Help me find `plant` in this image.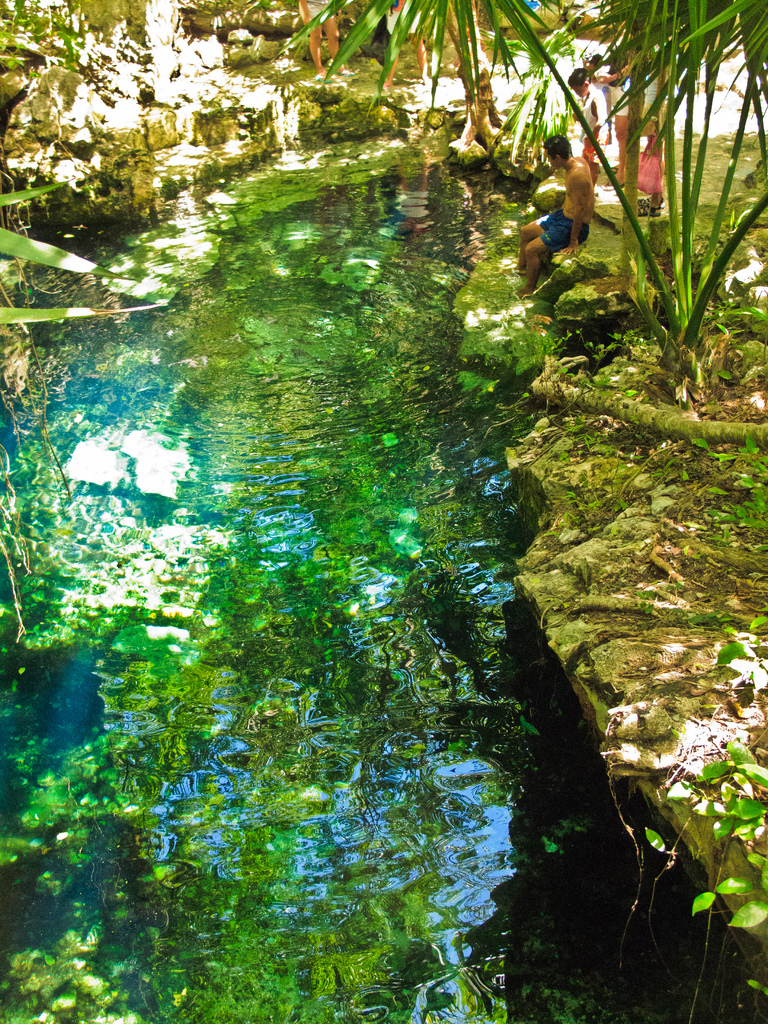
Found it: bbox(222, 0, 767, 337).
